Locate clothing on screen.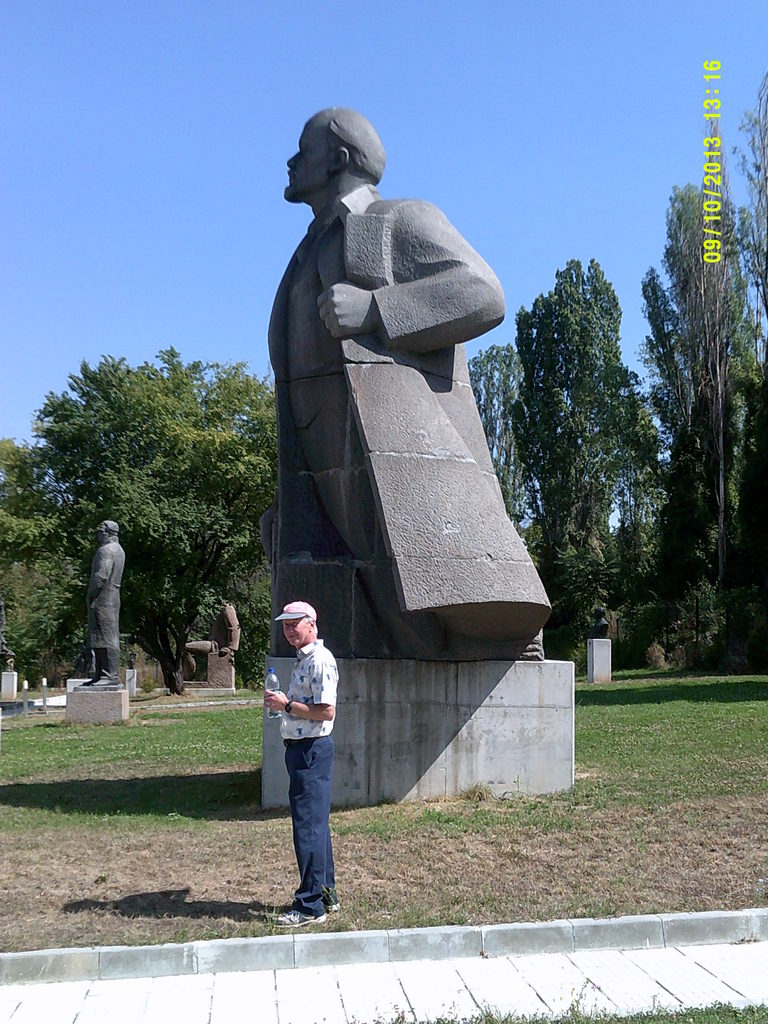
On screen at Rect(93, 532, 128, 648).
